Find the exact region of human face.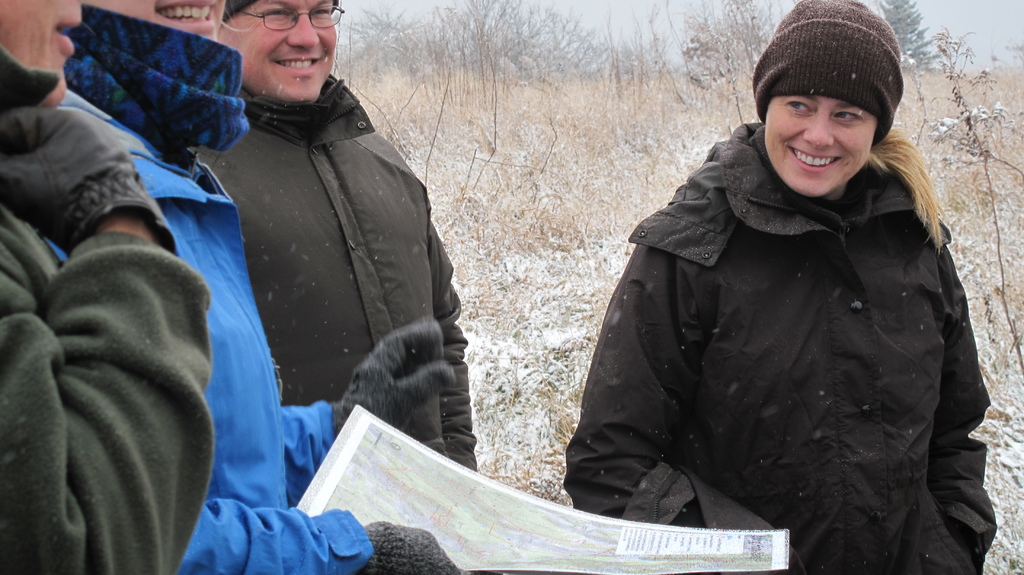
Exact region: [92,0,228,40].
